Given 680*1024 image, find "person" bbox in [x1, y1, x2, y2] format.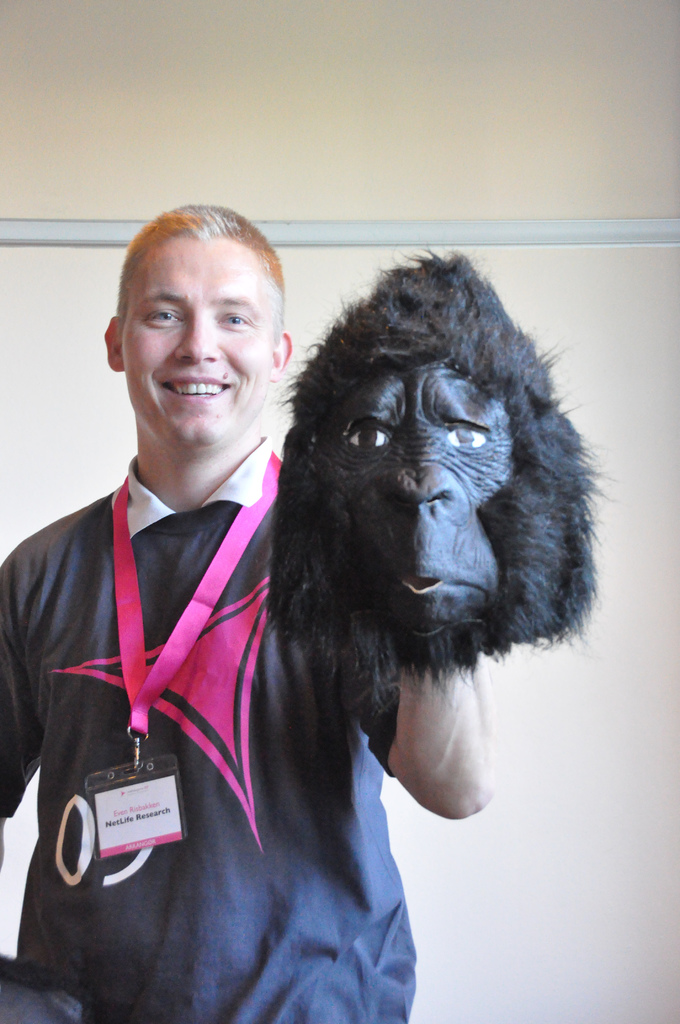
[22, 172, 403, 1011].
